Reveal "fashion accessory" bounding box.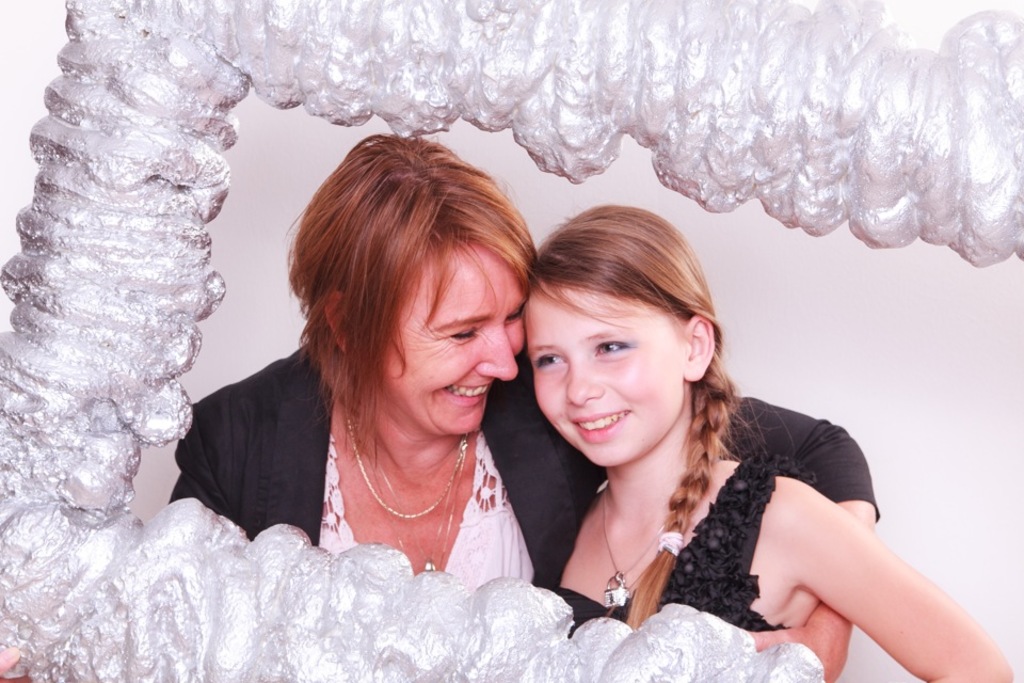
Revealed: bbox=[657, 533, 687, 558].
